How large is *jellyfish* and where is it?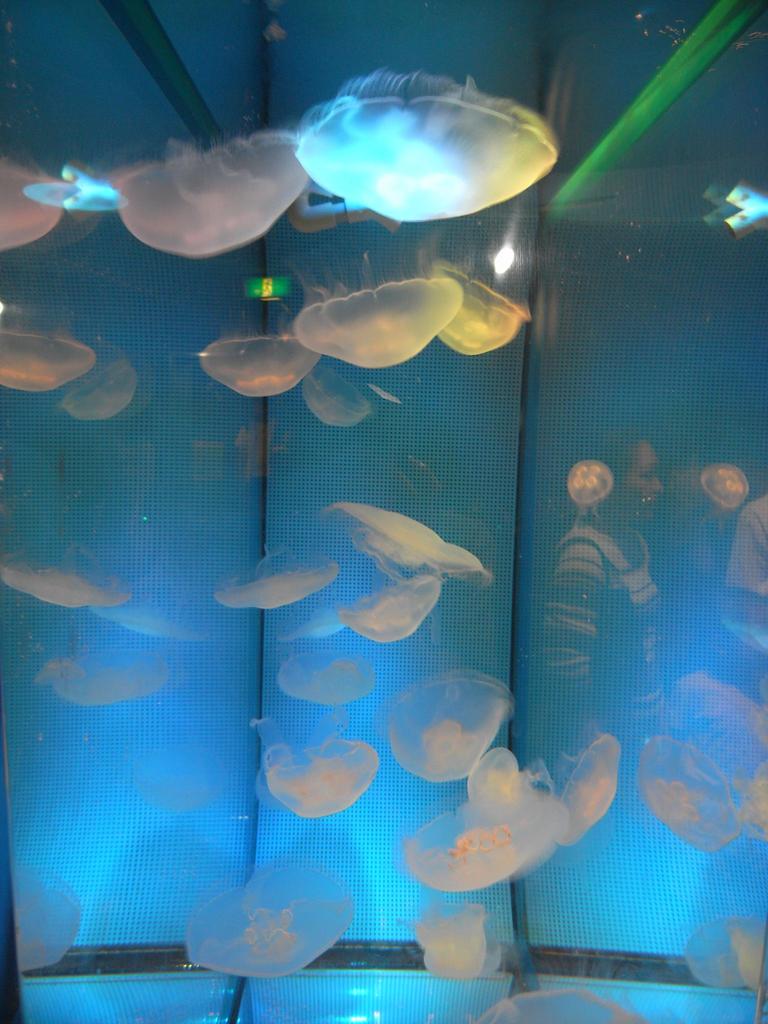
Bounding box: left=247, top=721, right=380, bottom=816.
